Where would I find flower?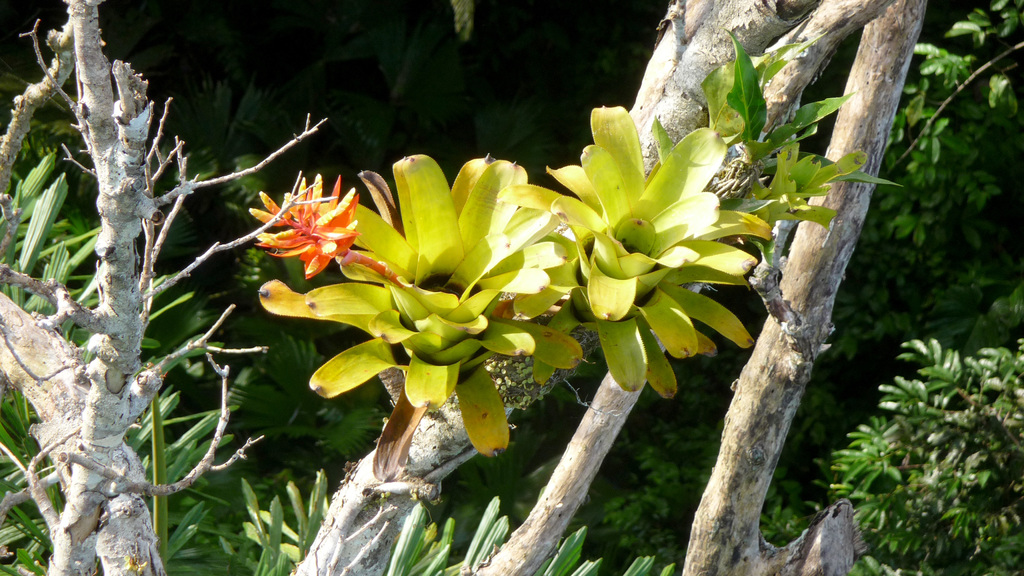
At BBox(495, 104, 772, 401).
